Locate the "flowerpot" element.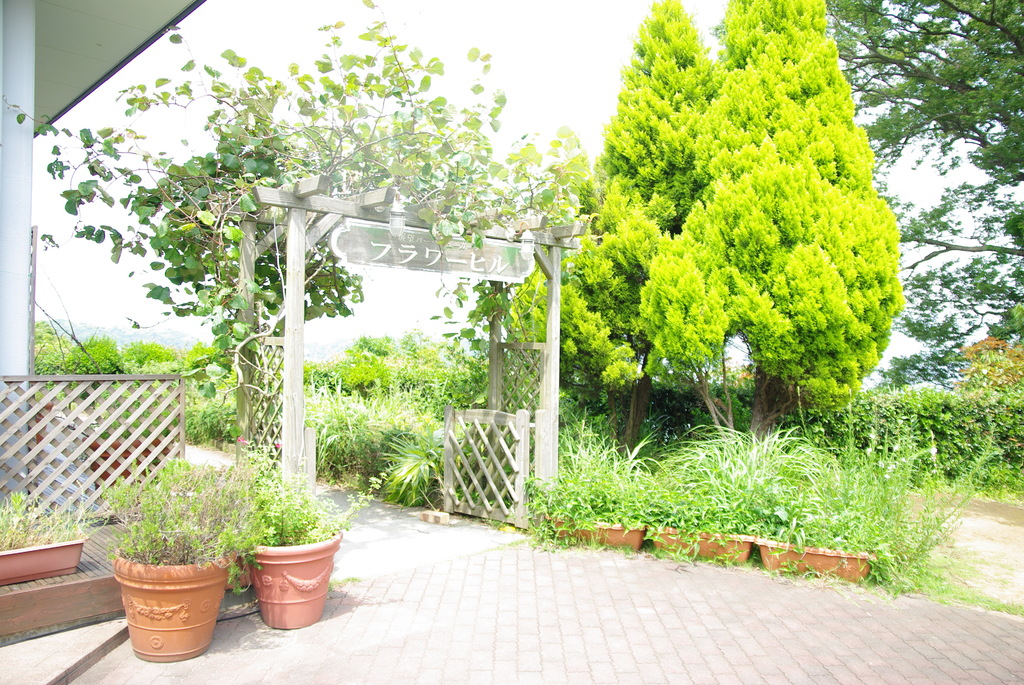
Element bbox: bbox=(246, 530, 341, 629).
